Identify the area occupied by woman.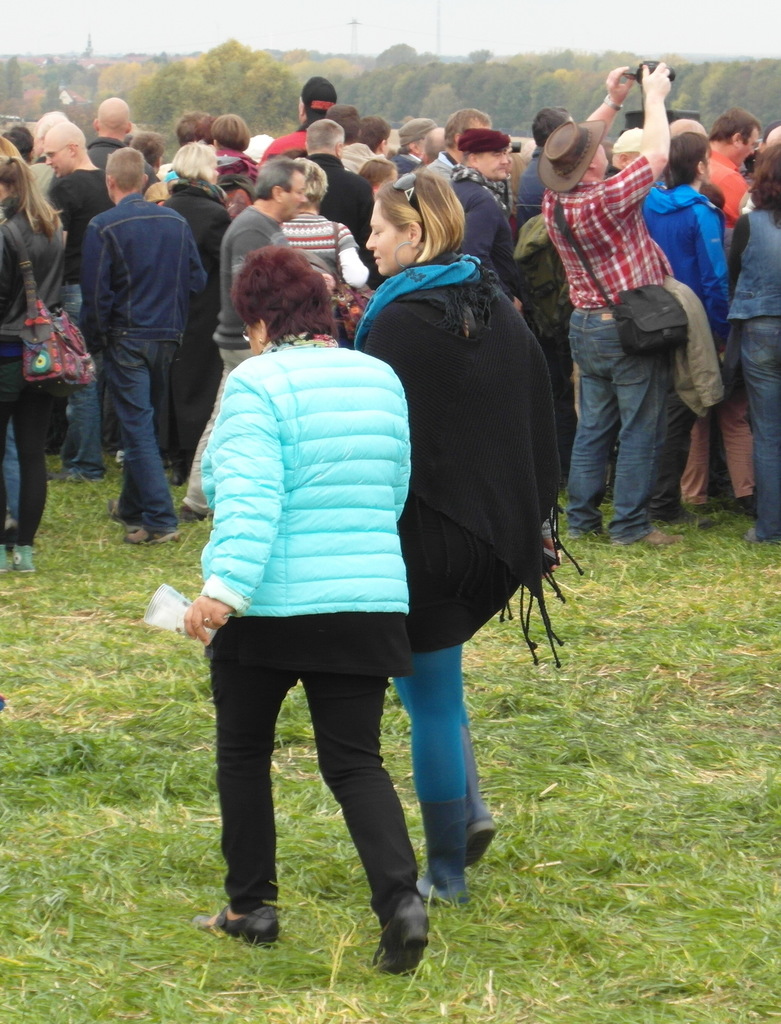
Area: 0/154/72/578.
